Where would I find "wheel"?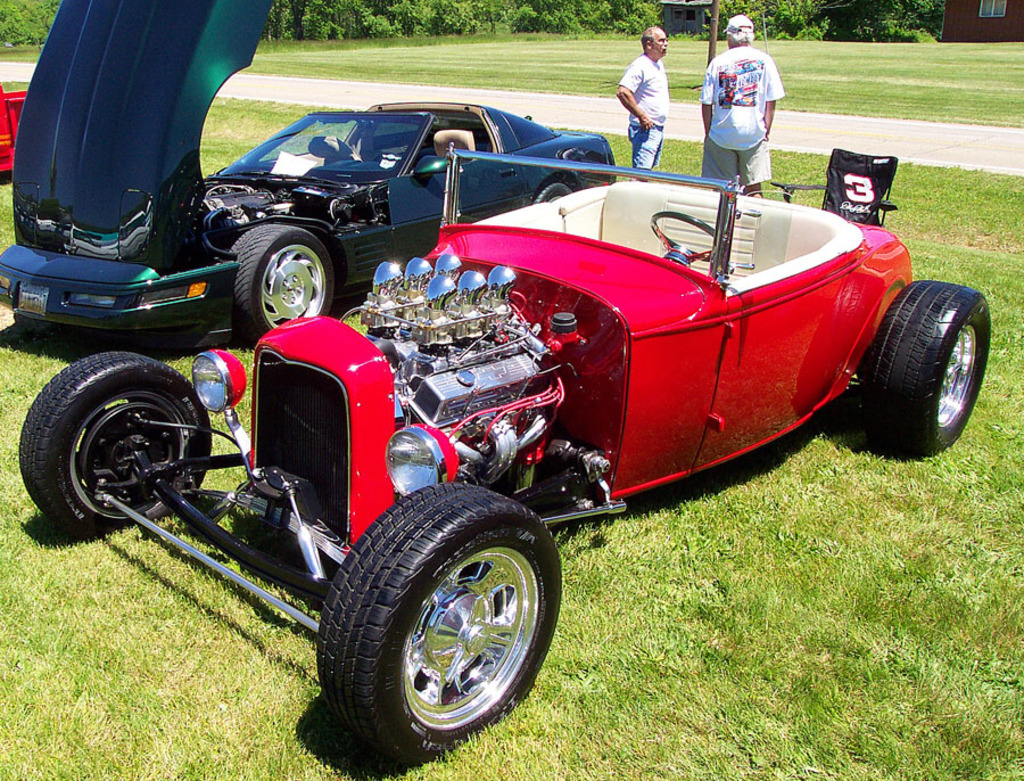
At <box>651,211,721,261</box>.
